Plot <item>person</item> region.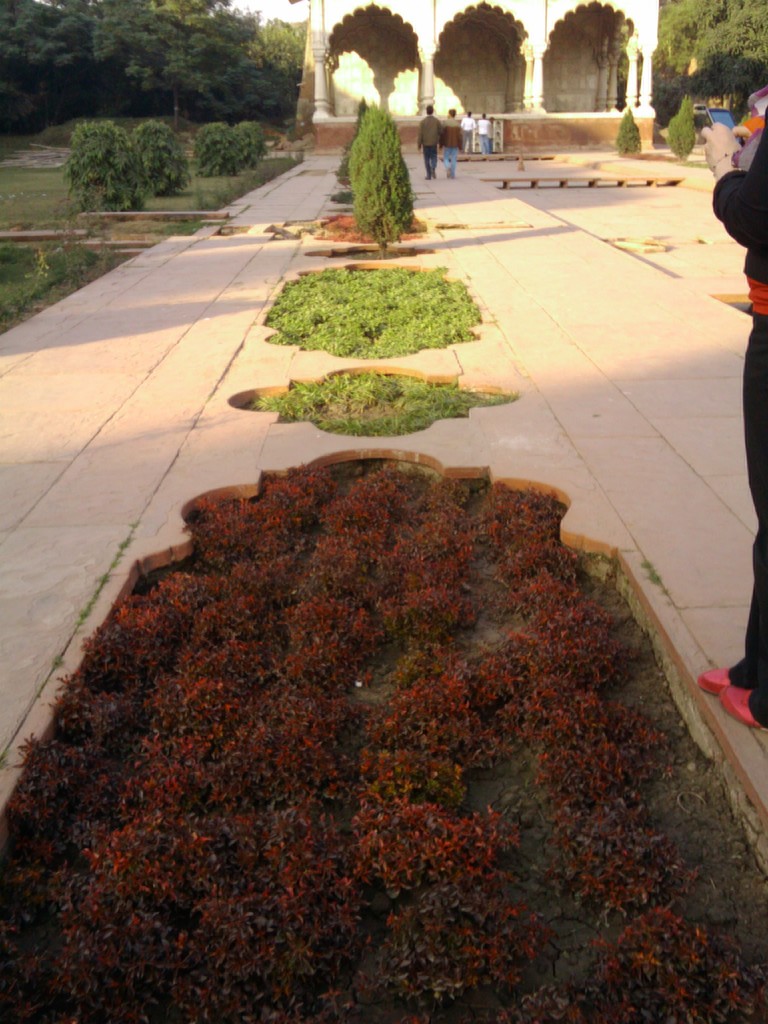
Plotted at {"left": 712, "top": 88, "right": 767, "bottom": 732}.
